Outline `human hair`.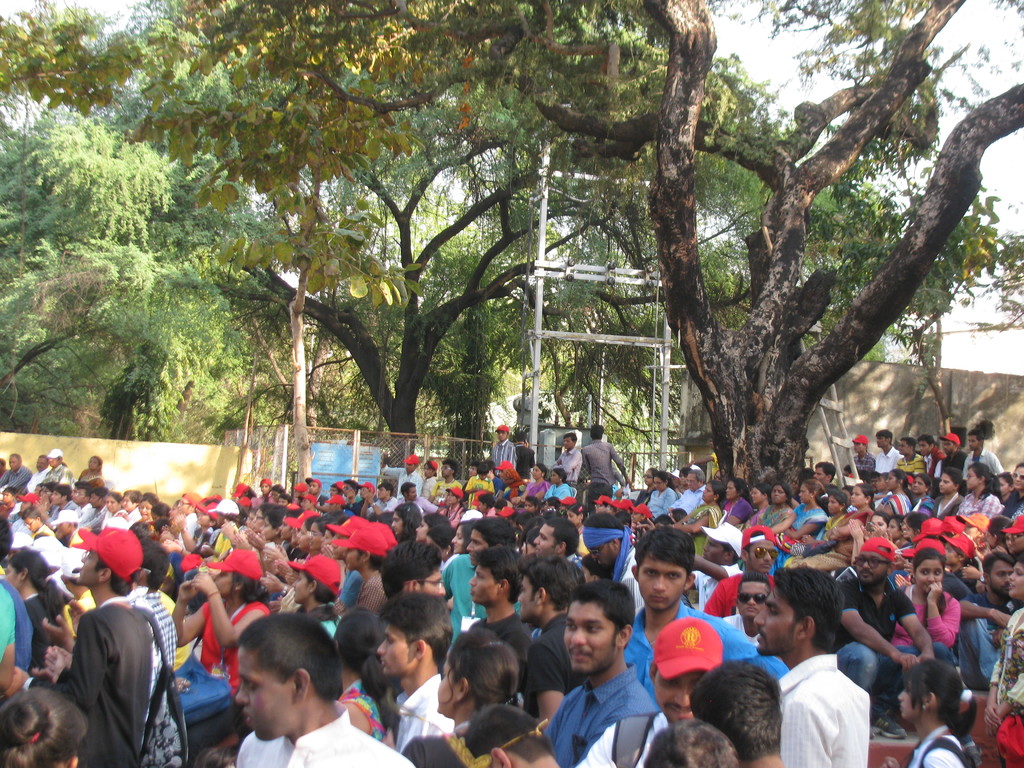
Outline: locate(357, 547, 387, 572).
